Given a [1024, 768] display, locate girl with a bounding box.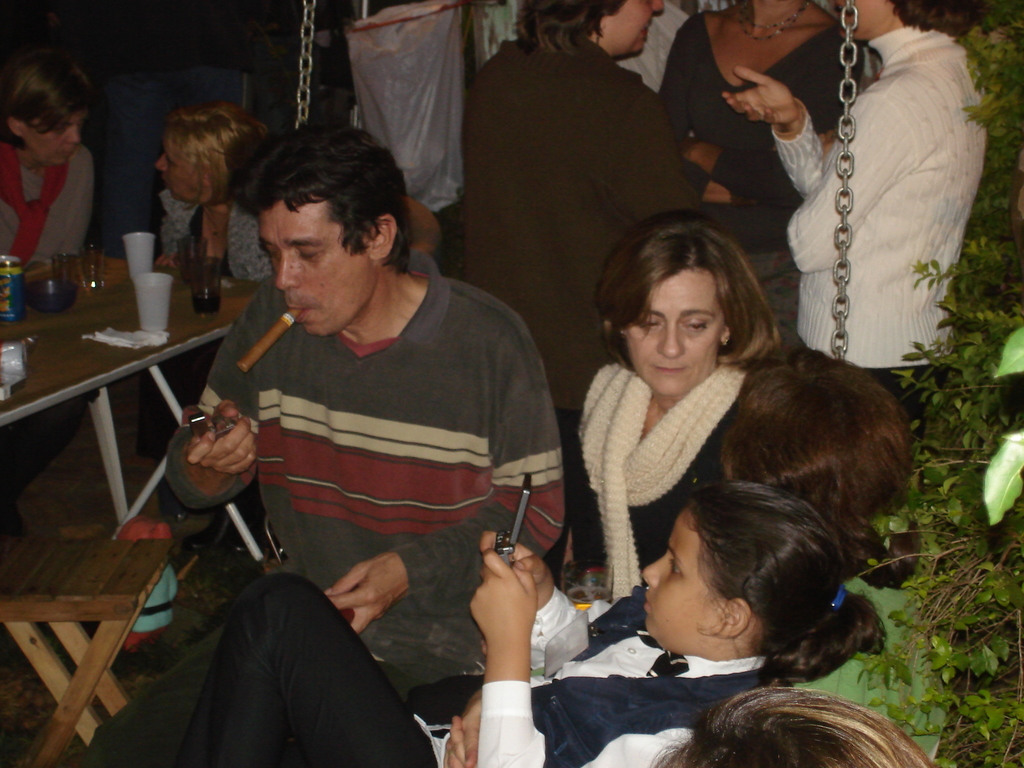
Located: pyautogui.locateOnScreen(2, 53, 91, 278).
